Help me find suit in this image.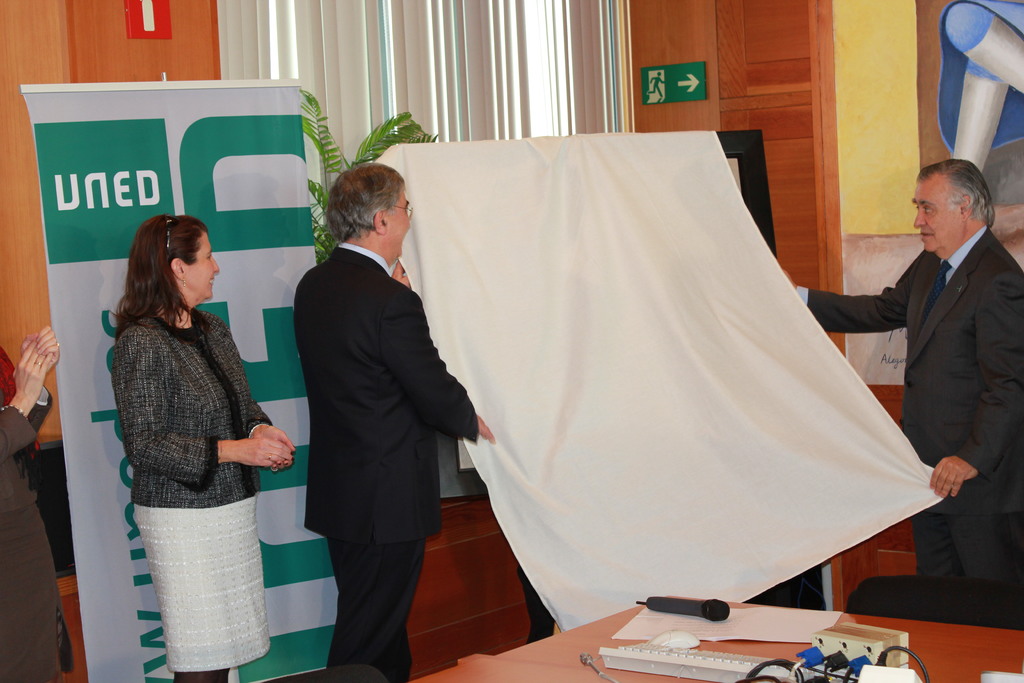
Found it: [119, 306, 278, 512].
